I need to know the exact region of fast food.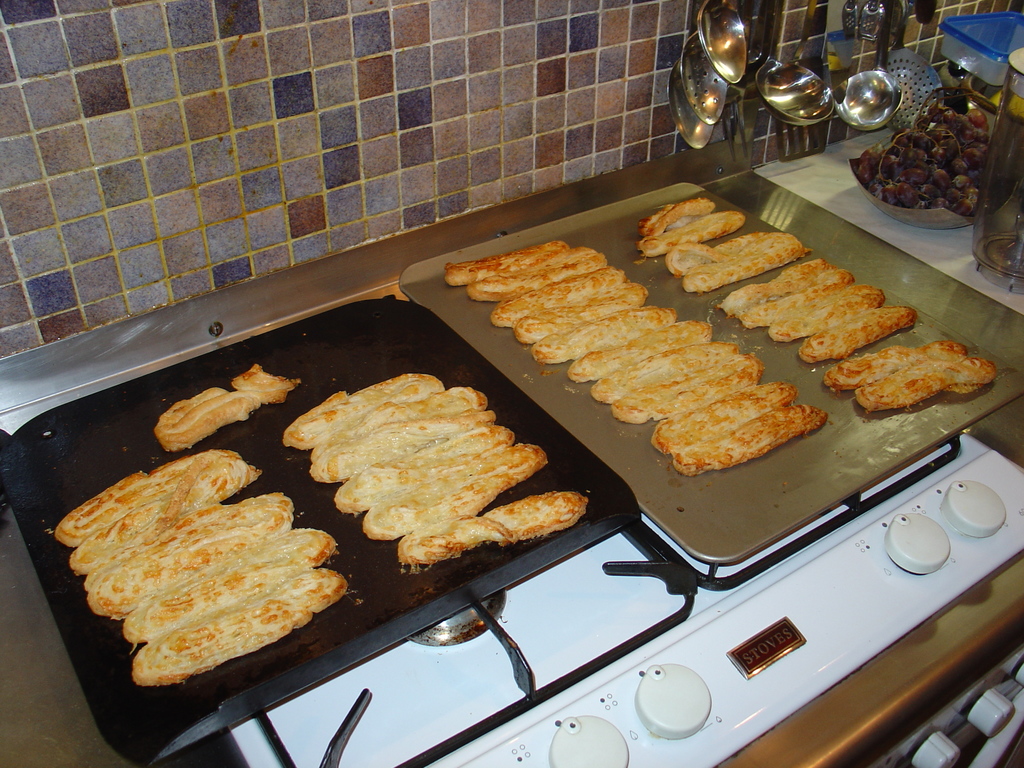
Region: (444,239,566,281).
